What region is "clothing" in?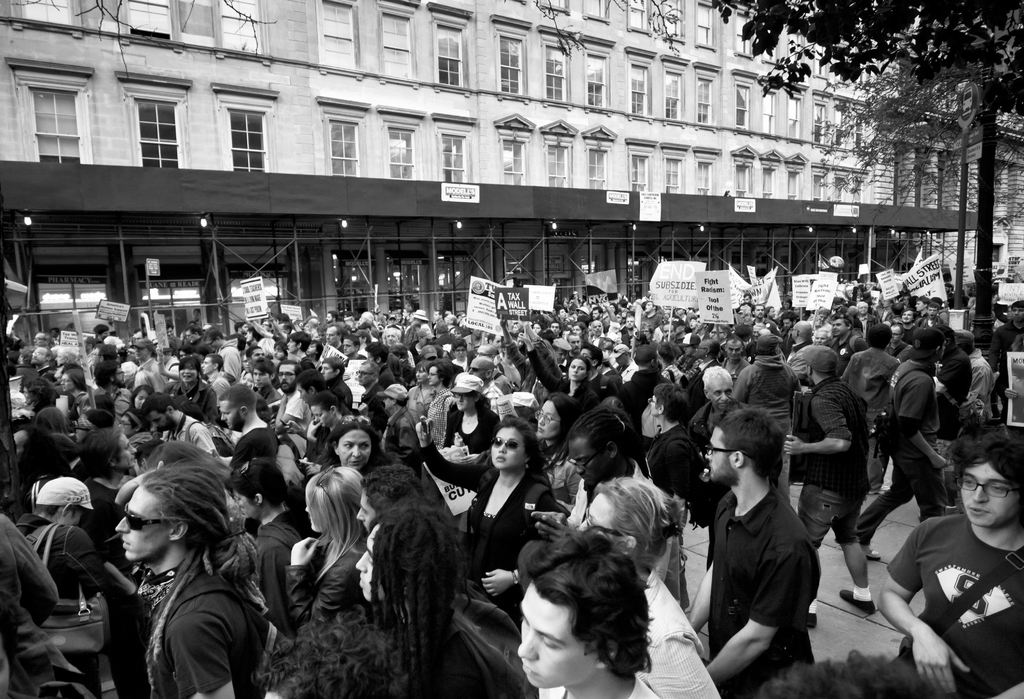
<region>152, 570, 269, 698</region>.
